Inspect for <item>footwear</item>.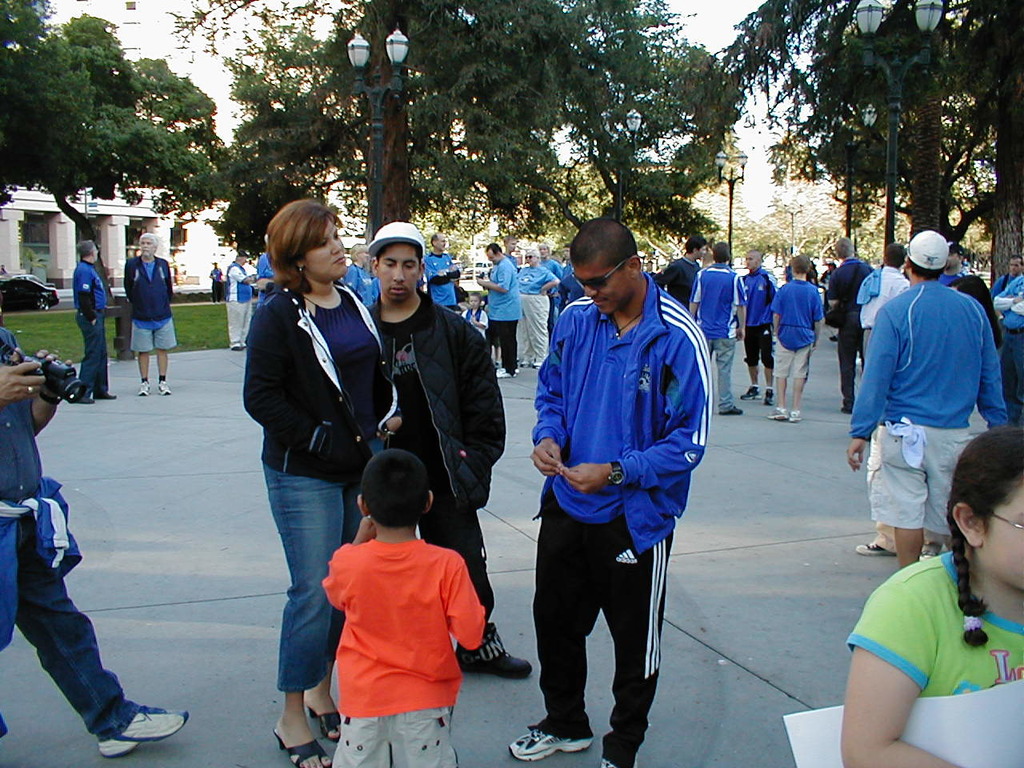
Inspection: pyautogui.locateOnScreen(918, 549, 938, 563).
